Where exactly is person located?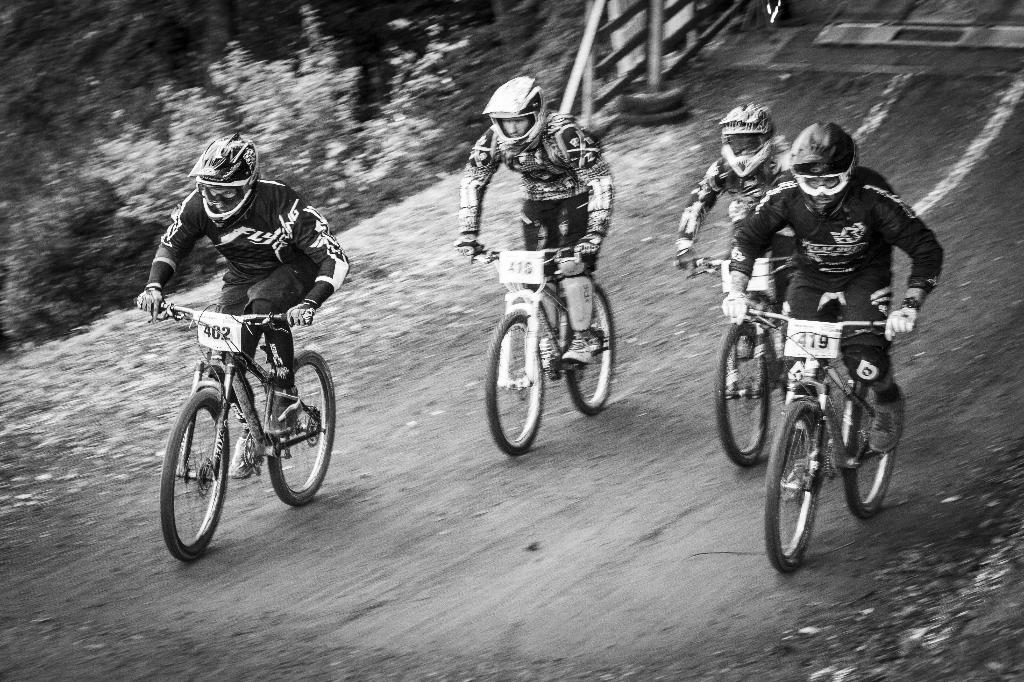
Its bounding box is BBox(126, 132, 342, 474).
